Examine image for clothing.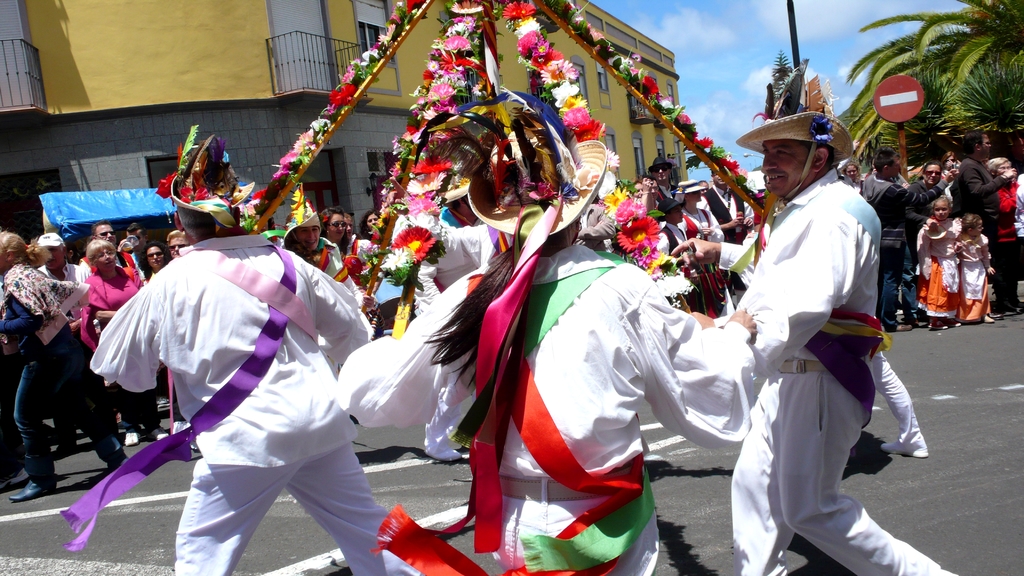
Examination result: BBox(728, 124, 911, 556).
